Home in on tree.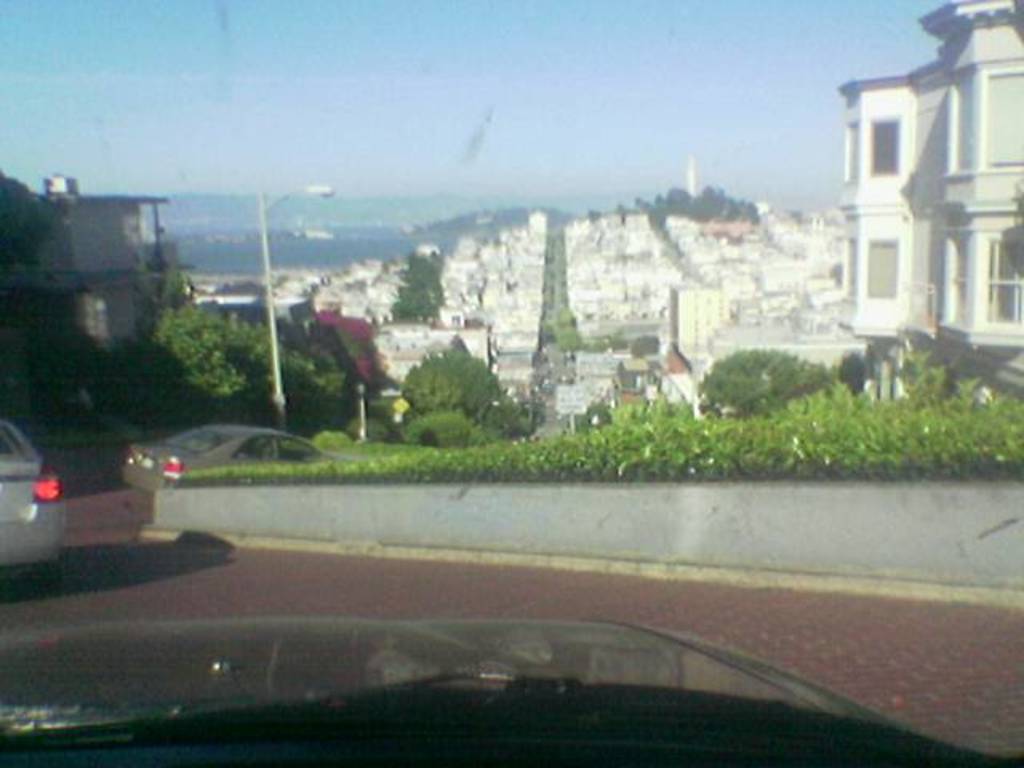
Homed in at 83 290 352 451.
